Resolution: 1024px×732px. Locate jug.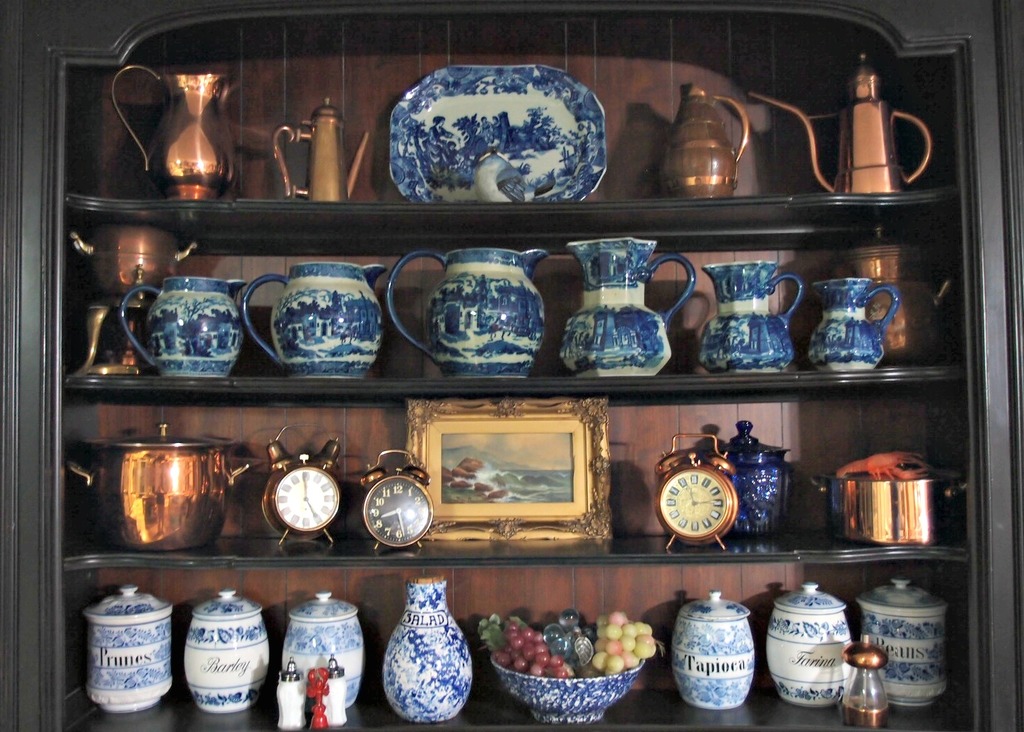
(x1=382, y1=243, x2=553, y2=380).
